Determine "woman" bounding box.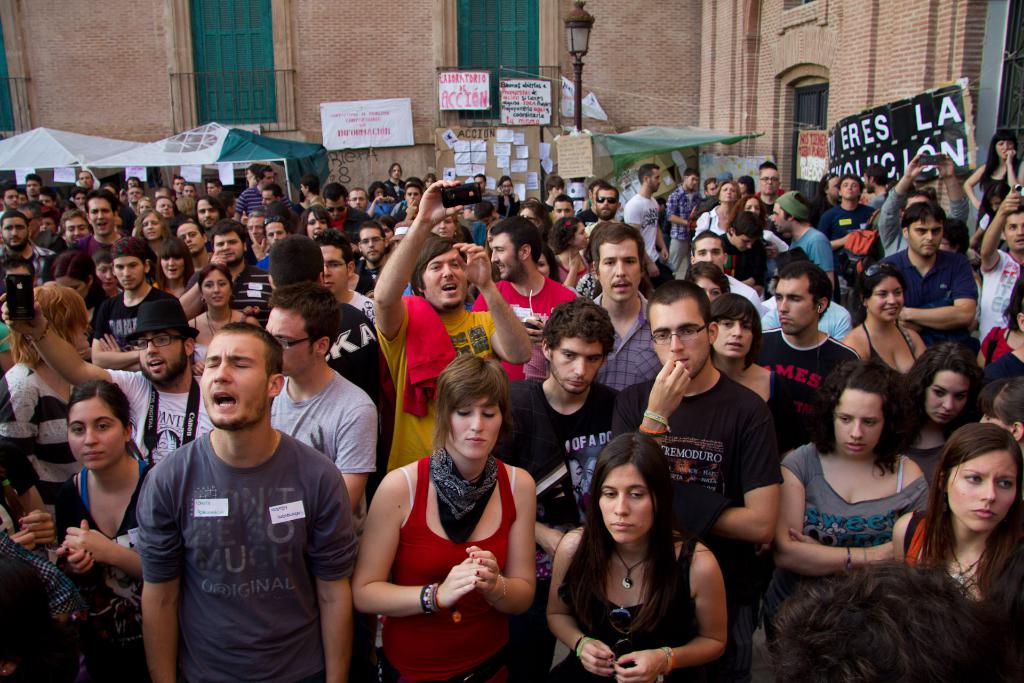
Determined: 497 175 516 219.
